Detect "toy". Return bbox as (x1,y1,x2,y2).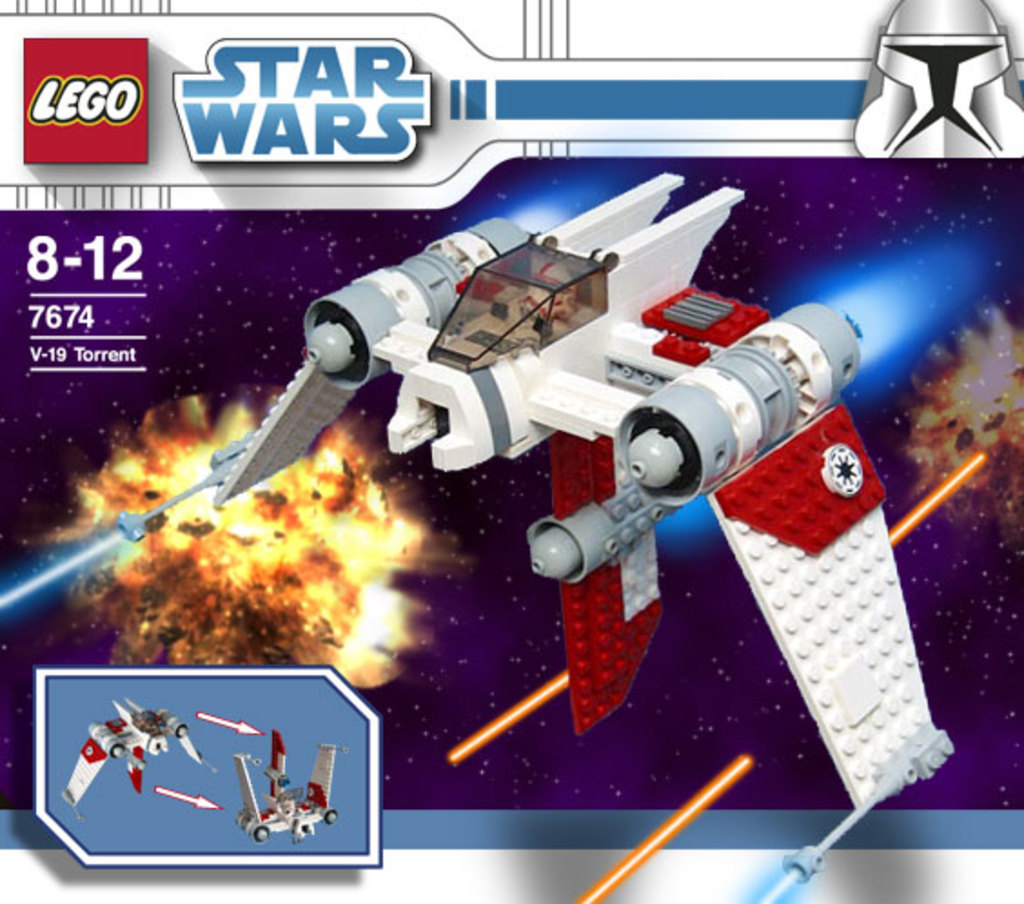
(60,693,214,826).
